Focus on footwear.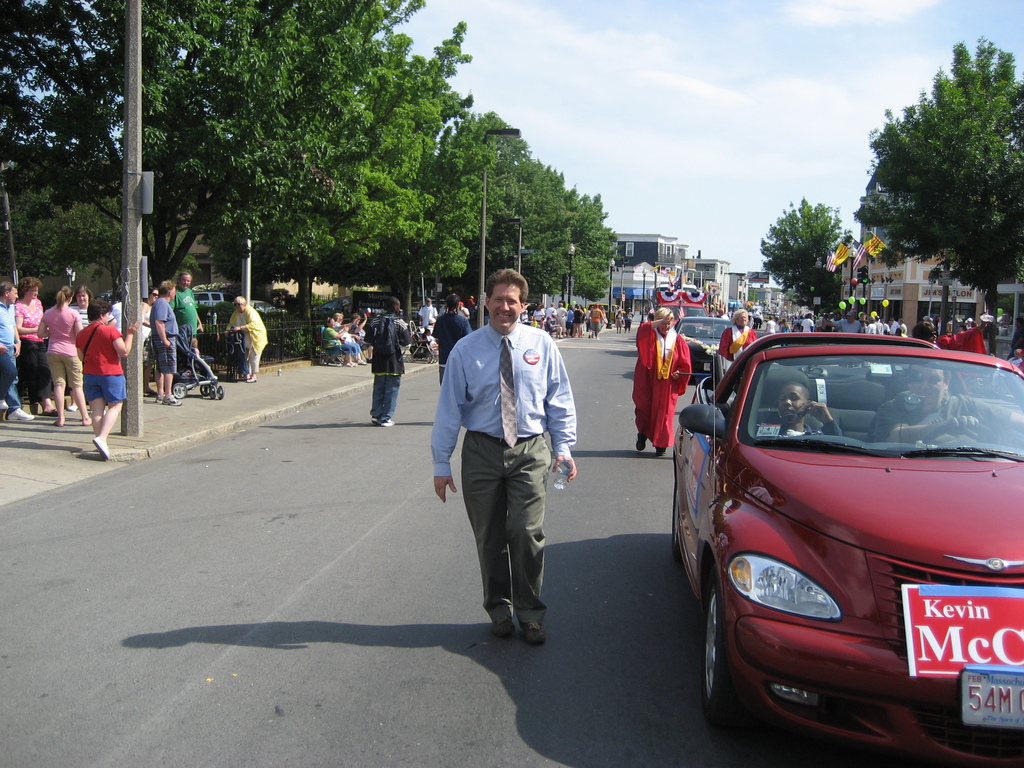
Focused at bbox(632, 431, 646, 450).
